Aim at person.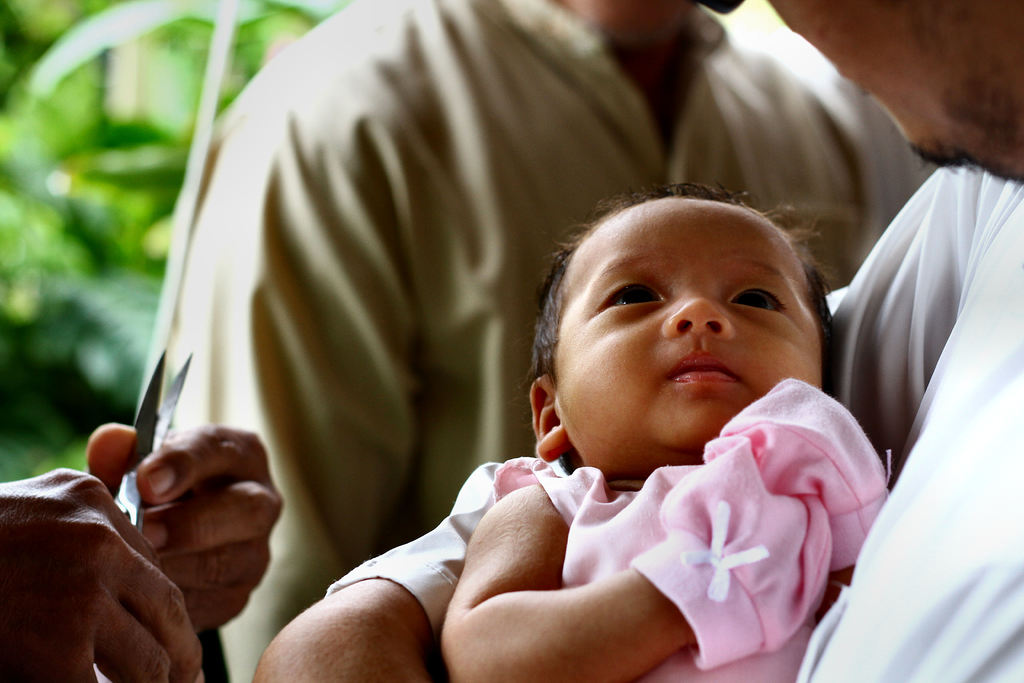
Aimed at x1=253 y1=0 x2=1023 y2=682.
